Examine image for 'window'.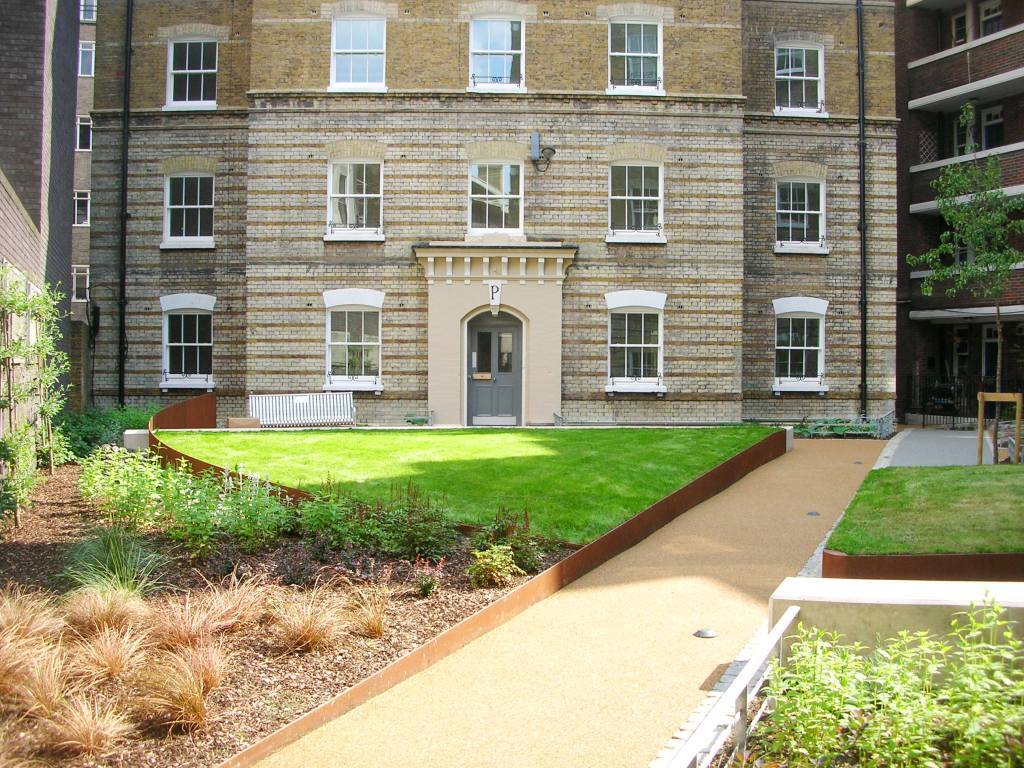
Examination result: <bbox>164, 39, 217, 109</bbox>.
